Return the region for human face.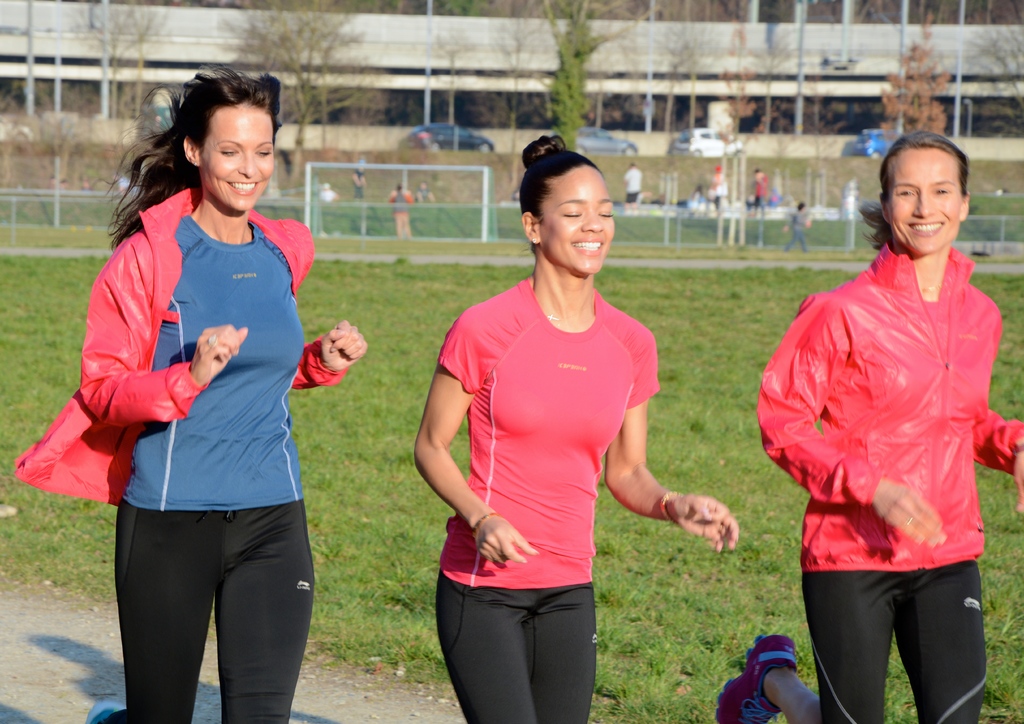
pyautogui.locateOnScreen(895, 150, 956, 257).
